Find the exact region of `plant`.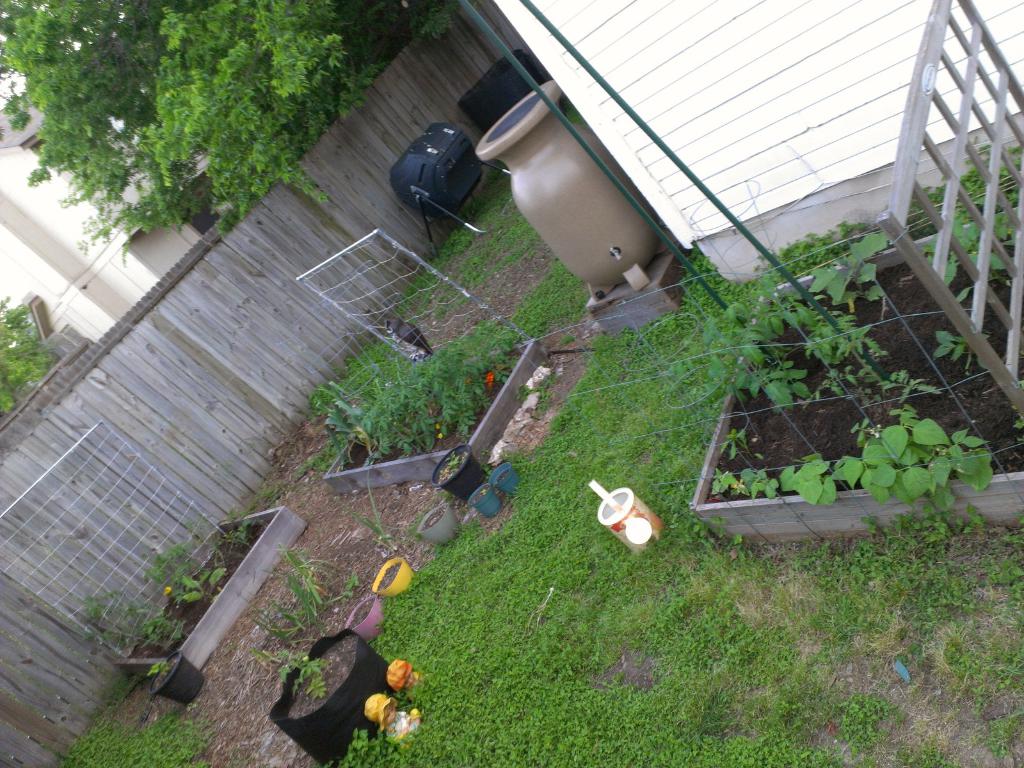
Exact region: 248/646/332/703.
